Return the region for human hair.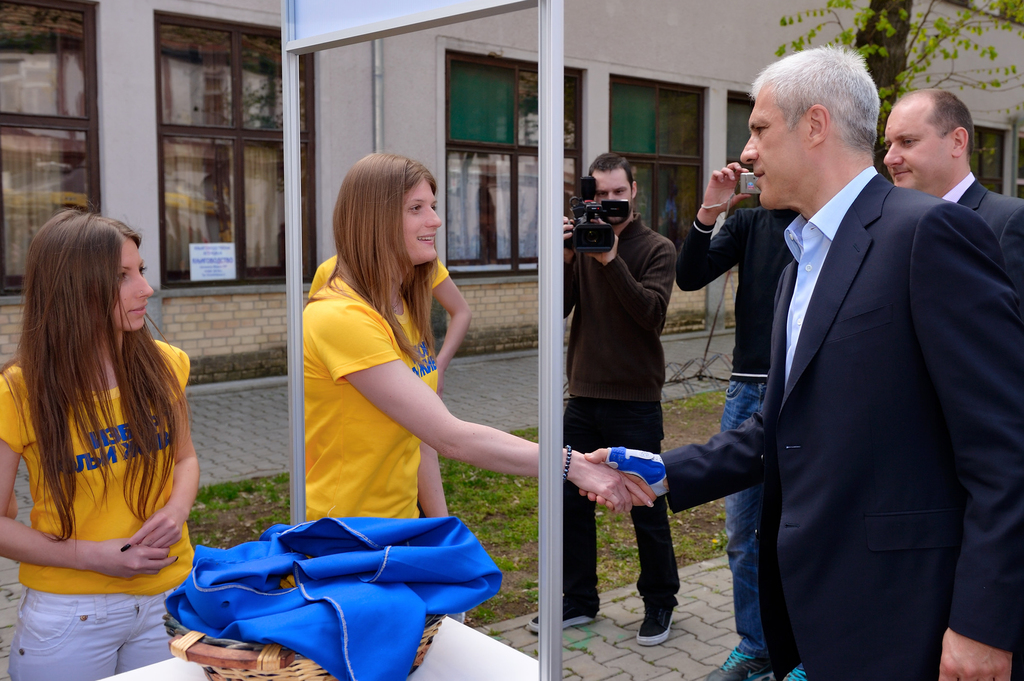
332 153 440 368.
